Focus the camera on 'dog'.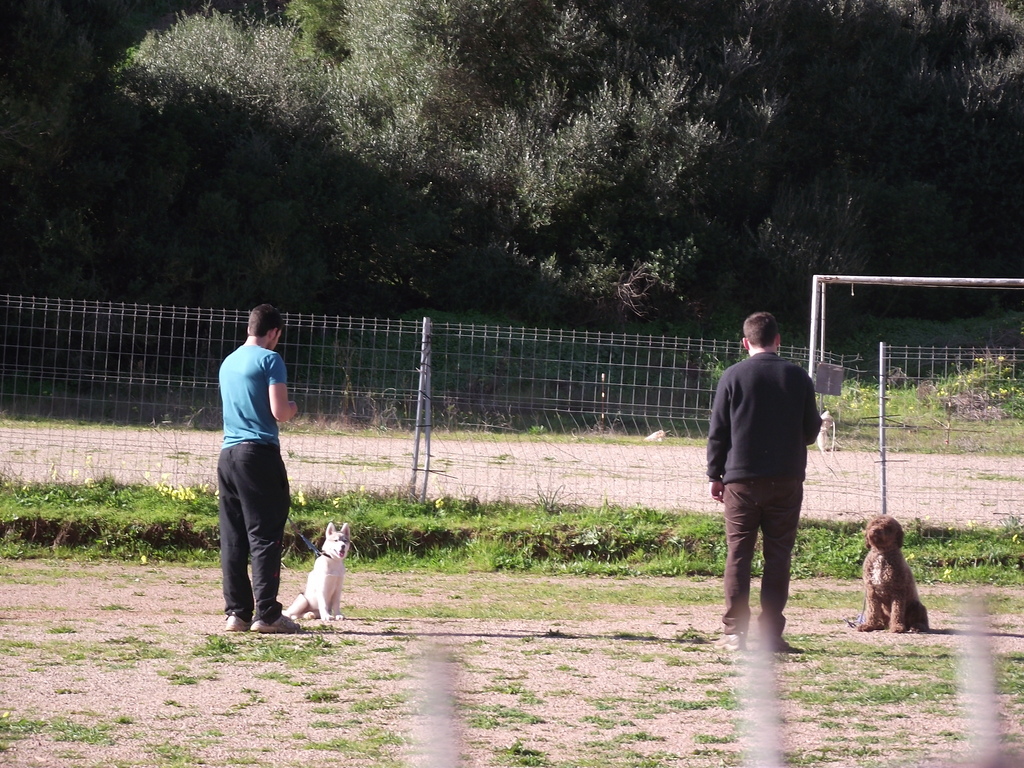
Focus region: bbox=(278, 523, 352, 621).
